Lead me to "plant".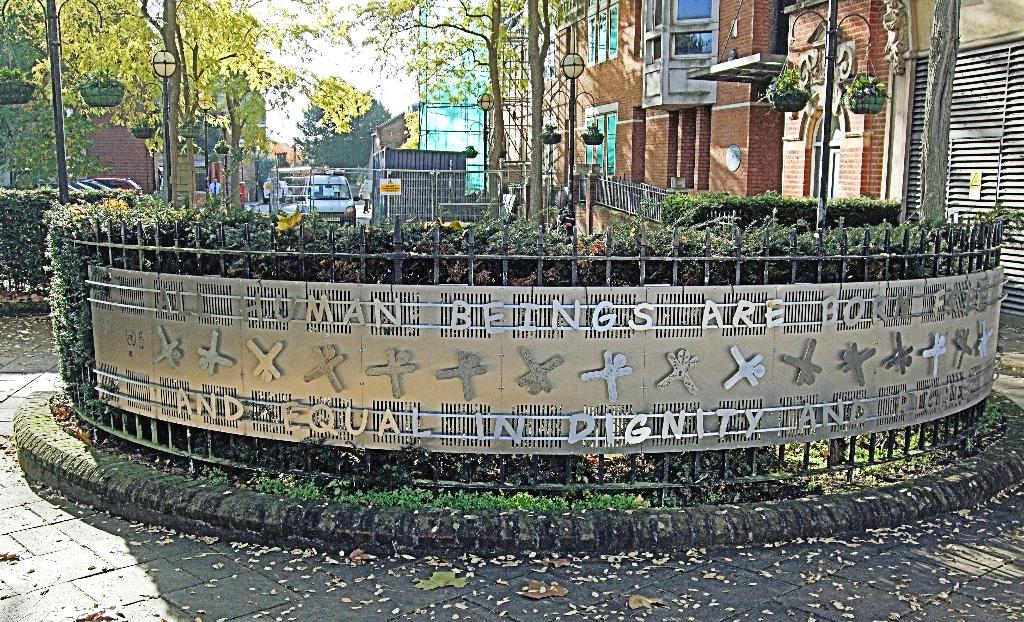
Lead to bbox(127, 109, 158, 133).
